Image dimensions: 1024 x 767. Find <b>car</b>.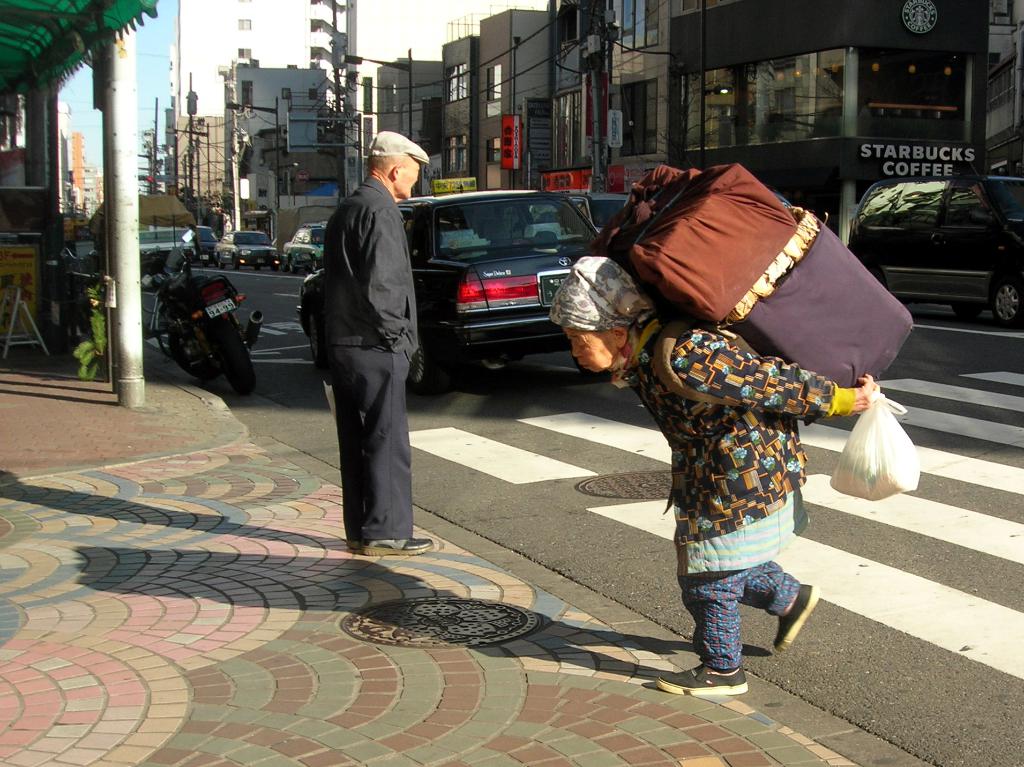
l=393, t=181, r=605, b=378.
